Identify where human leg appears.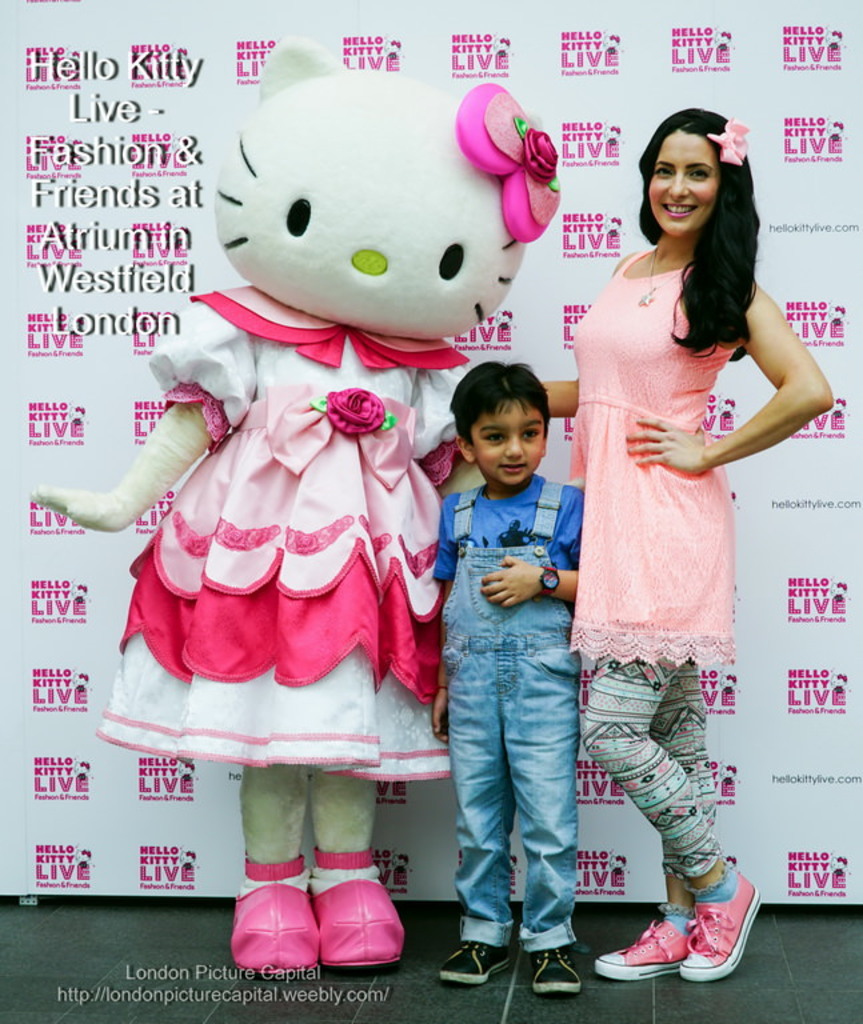
Appears at 592/588/702/979.
